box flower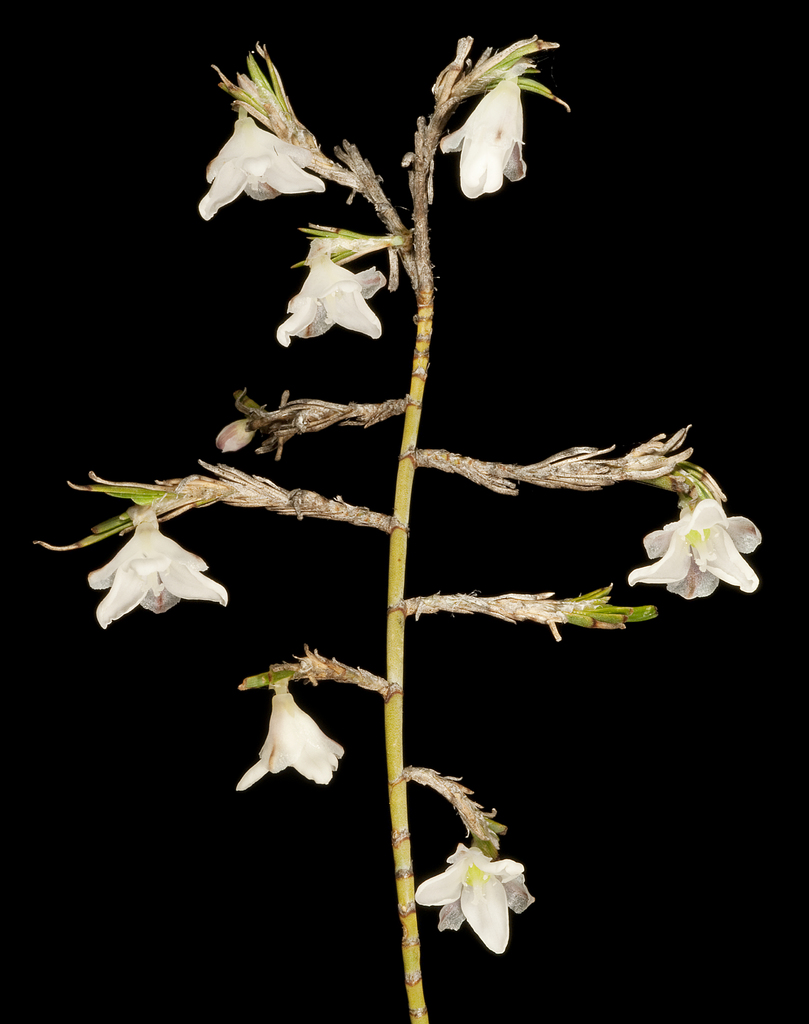
440, 74, 533, 195
